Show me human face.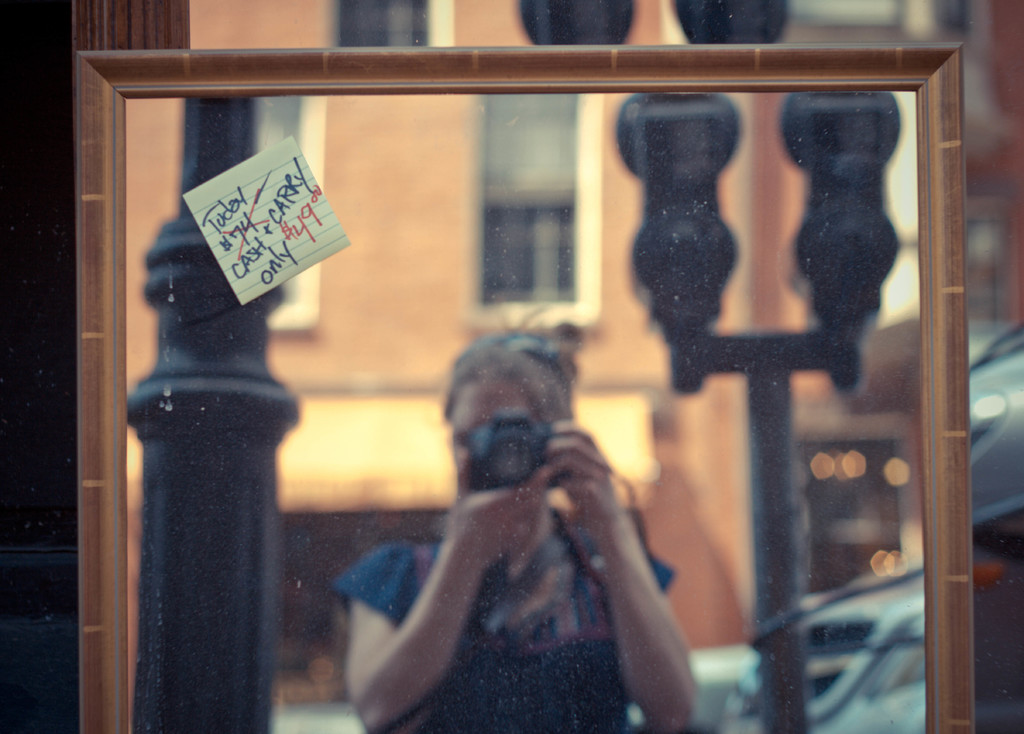
human face is here: <bbox>452, 379, 535, 471</bbox>.
